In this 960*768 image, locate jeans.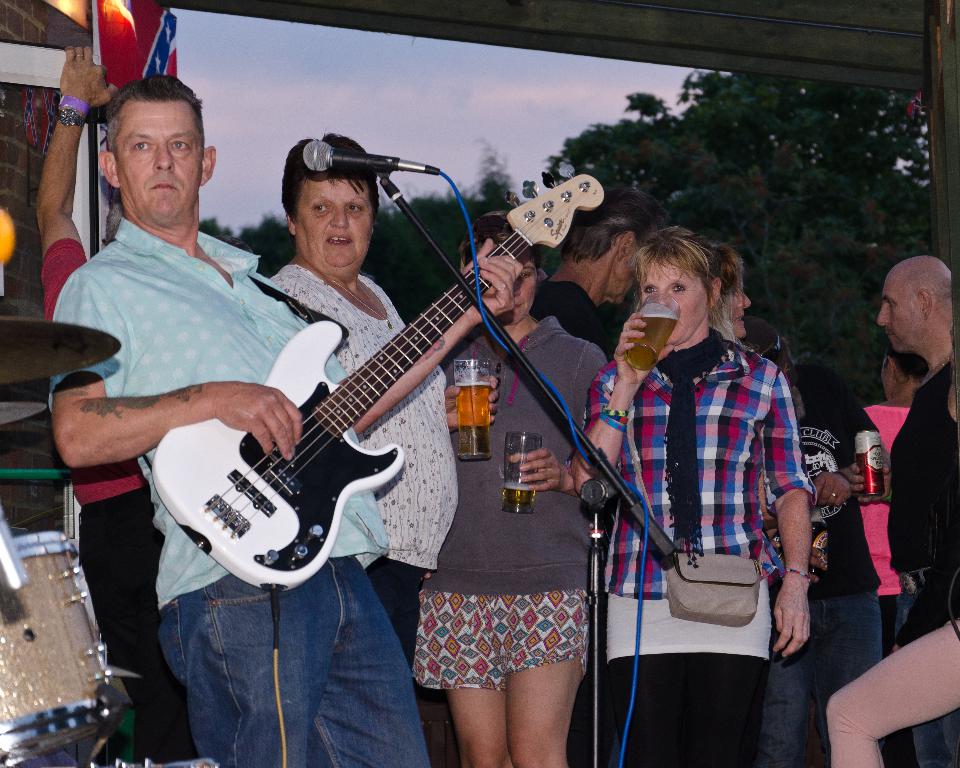
Bounding box: (133, 569, 427, 755).
